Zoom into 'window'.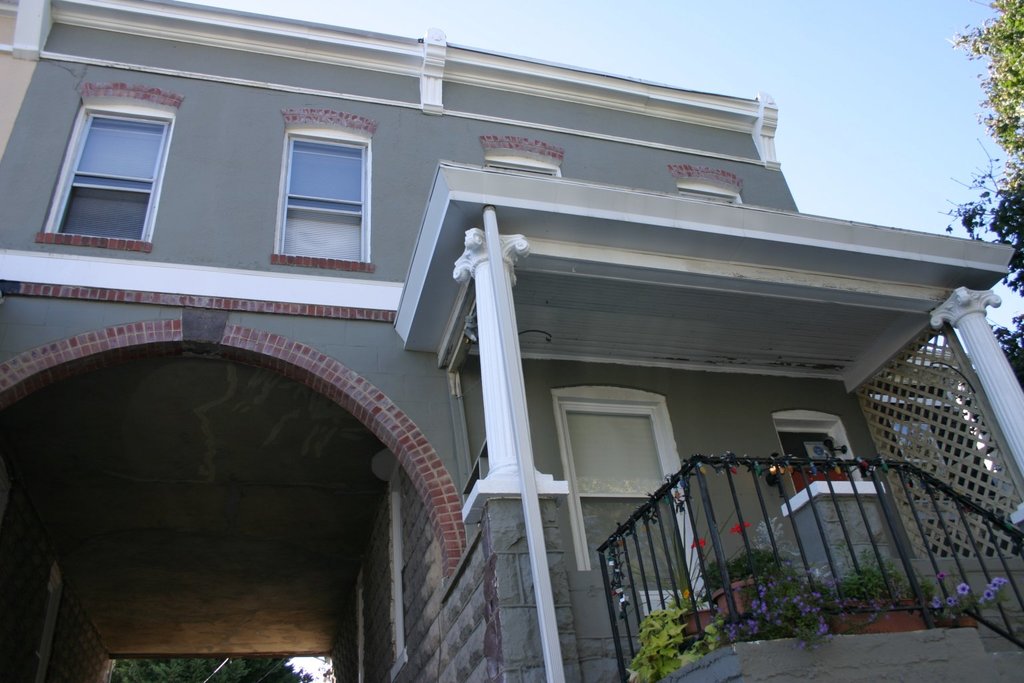
Zoom target: (left=552, top=383, right=710, bottom=621).
